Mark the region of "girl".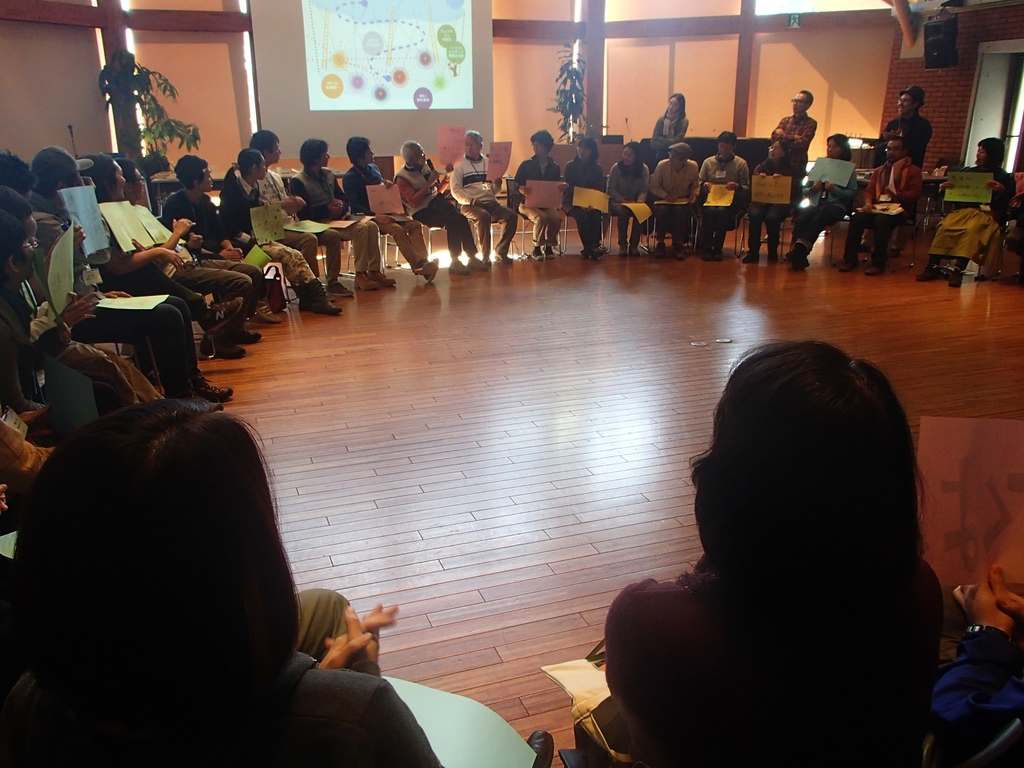
Region: x1=218 y1=147 x2=342 y2=313.
